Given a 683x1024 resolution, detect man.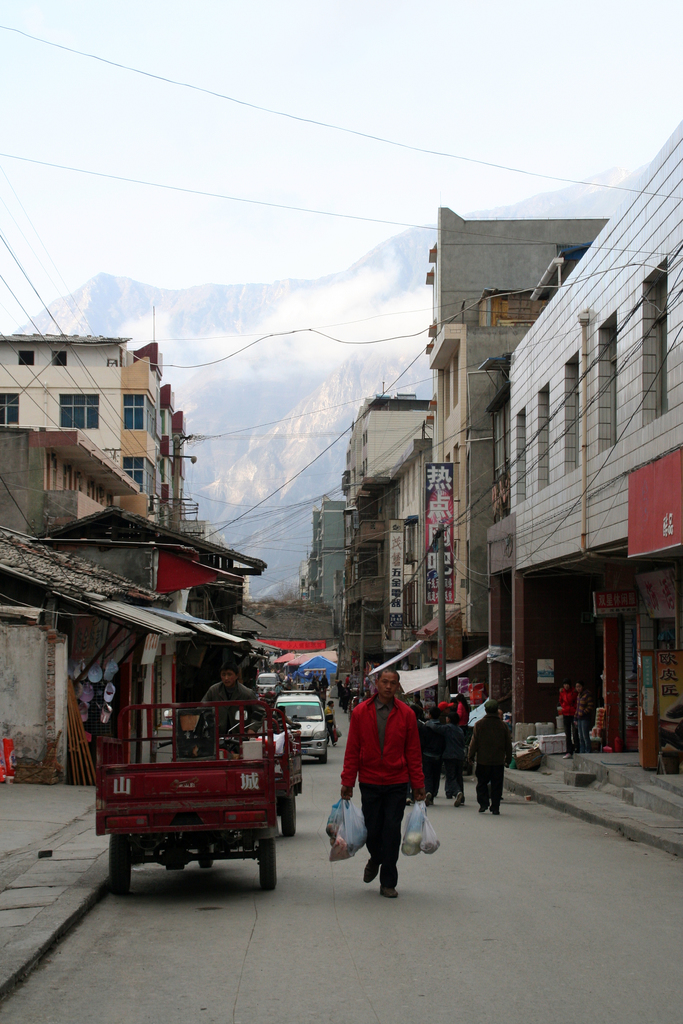
bbox=[185, 657, 250, 755].
